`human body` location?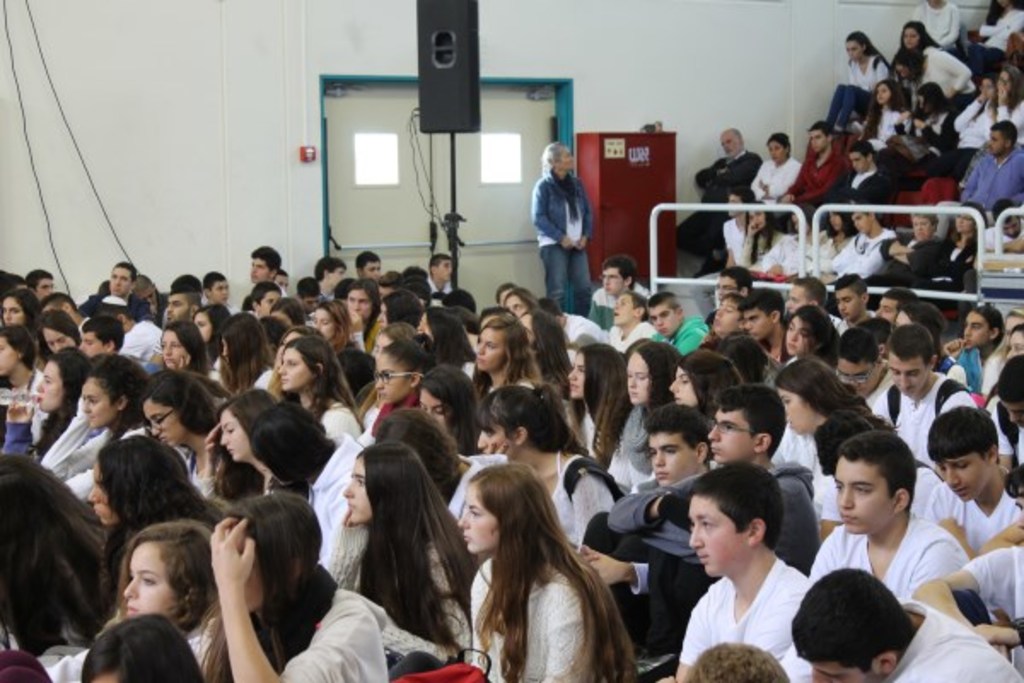
[x1=947, y1=205, x2=976, y2=289]
